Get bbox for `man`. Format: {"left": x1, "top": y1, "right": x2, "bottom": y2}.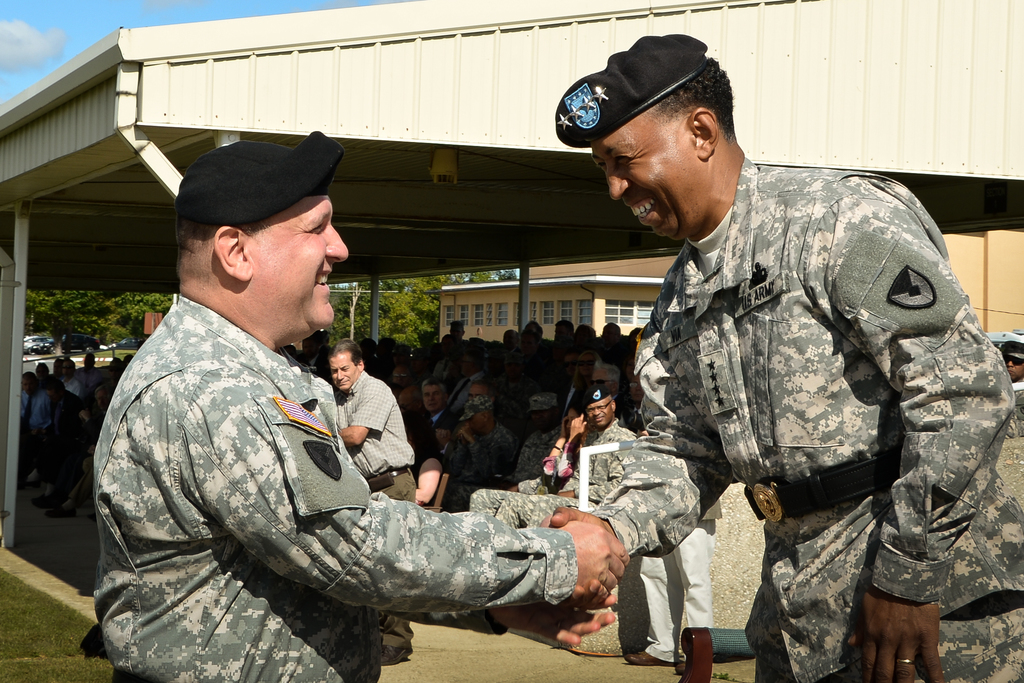
{"left": 995, "top": 339, "right": 1023, "bottom": 398}.
